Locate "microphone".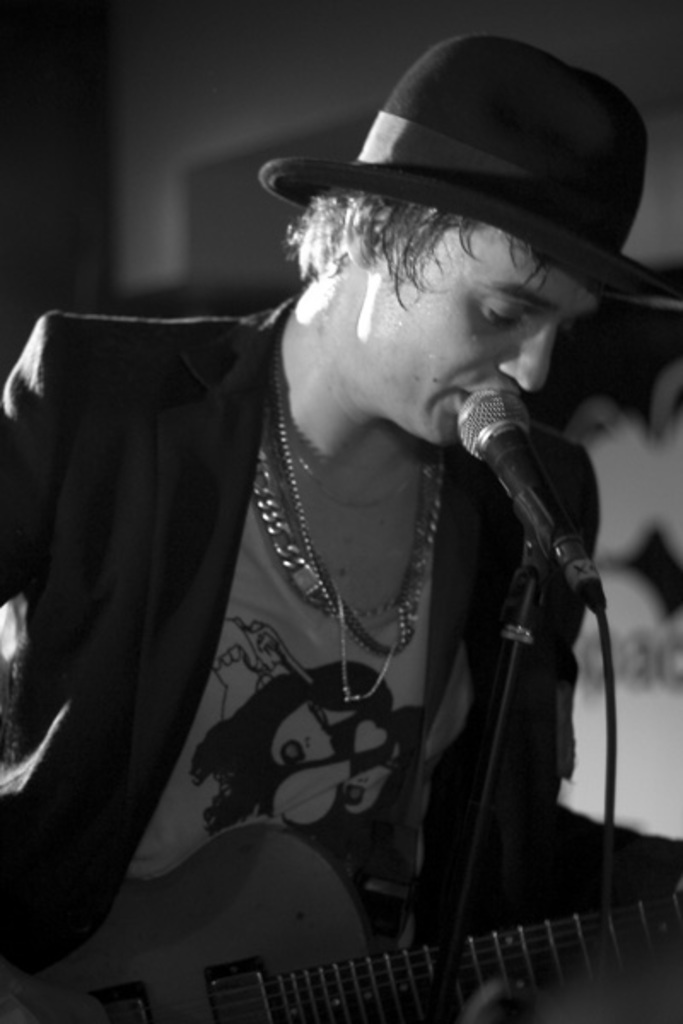
Bounding box: (x1=454, y1=391, x2=606, y2=614).
